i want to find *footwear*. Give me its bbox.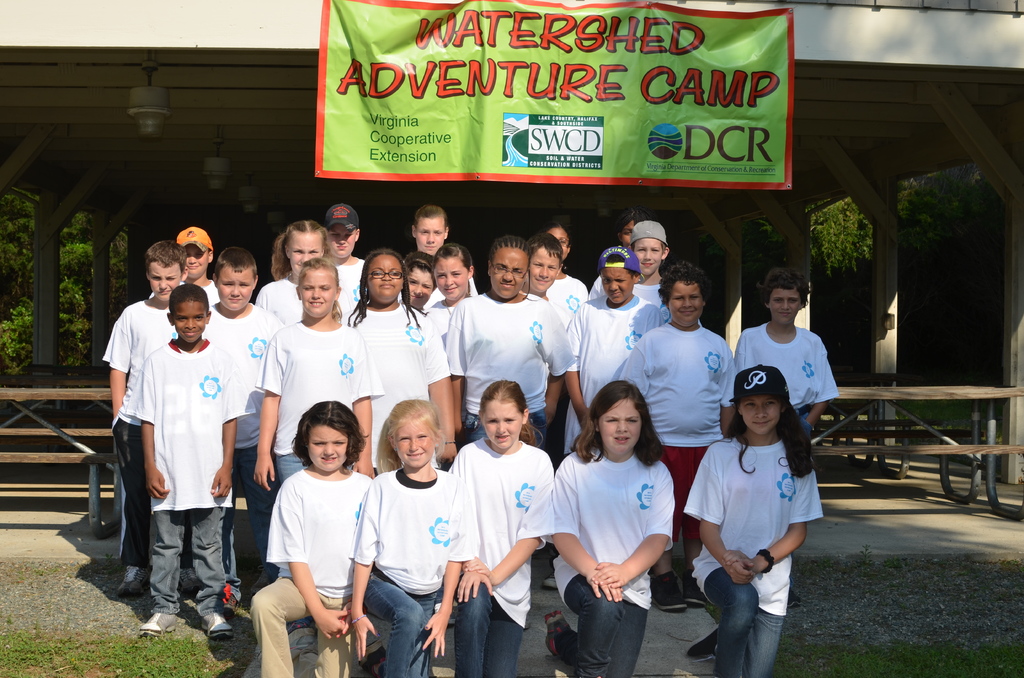
(652, 564, 690, 613).
